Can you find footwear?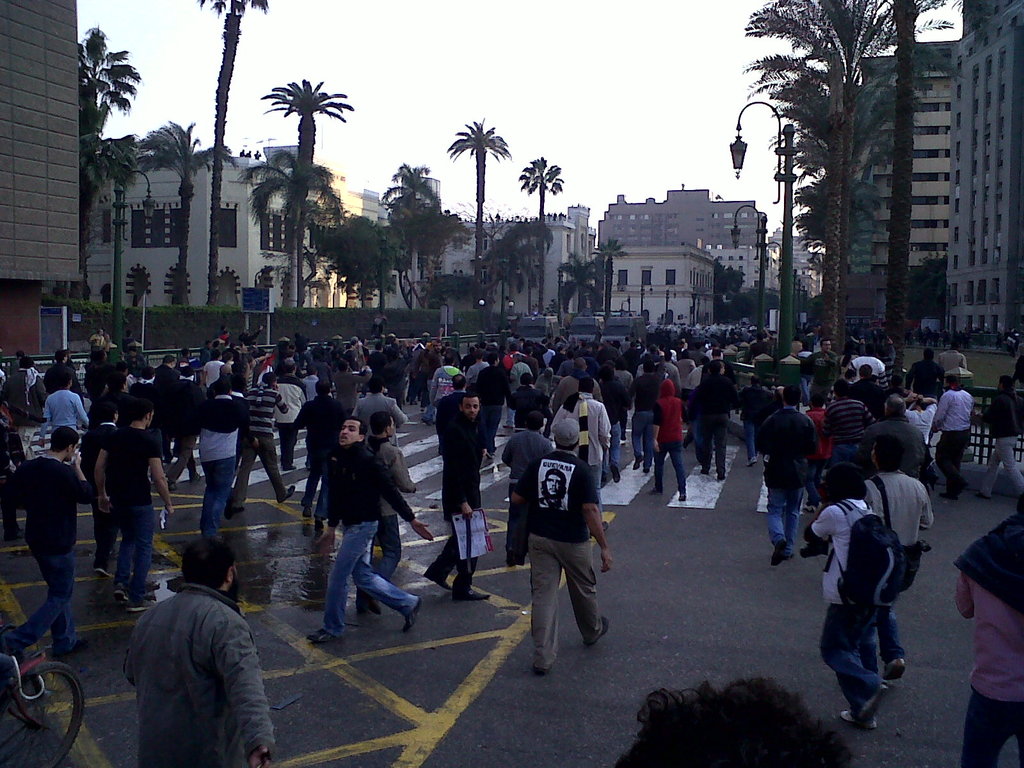
Yes, bounding box: bbox=[698, 466, 708, 478].
